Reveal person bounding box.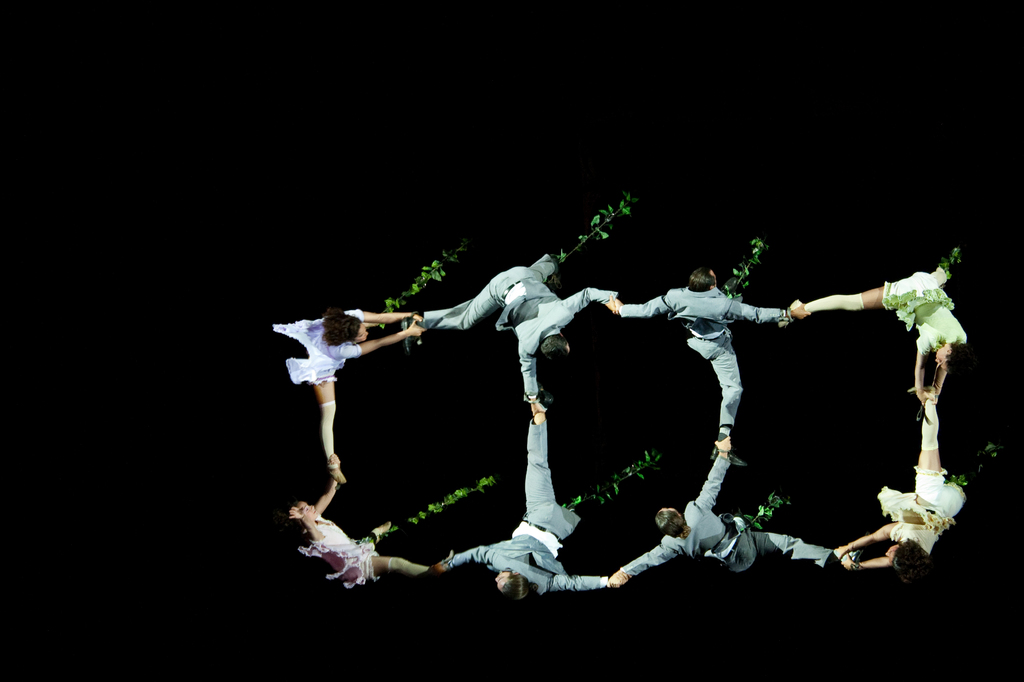
Revealed: 596 443 838 591.
